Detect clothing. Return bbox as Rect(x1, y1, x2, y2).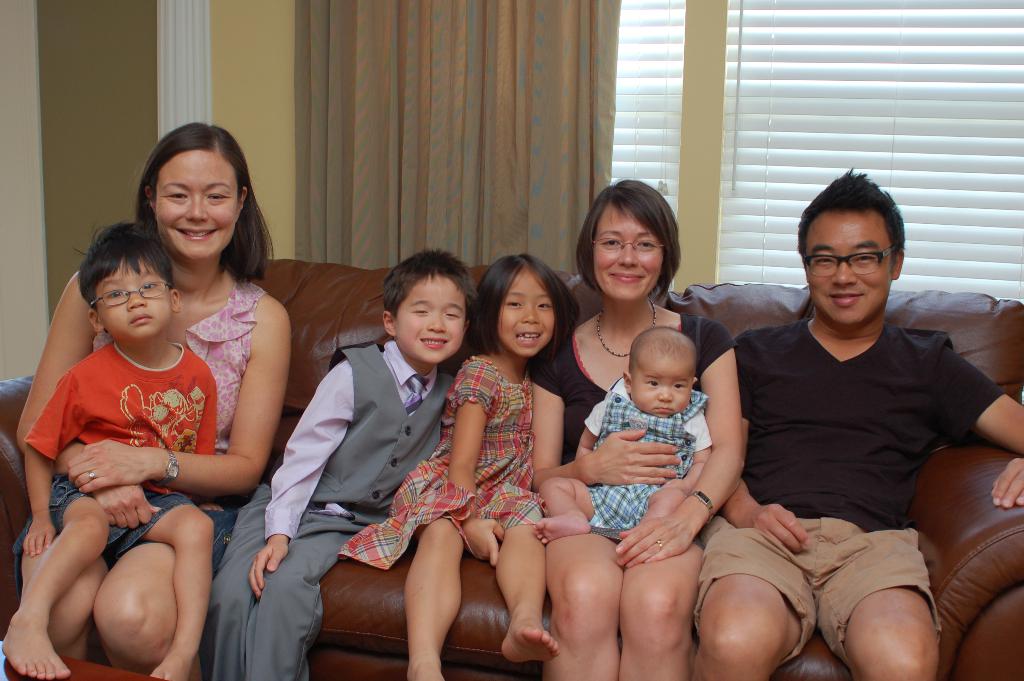
Rect(590, 379, 709, 532).
